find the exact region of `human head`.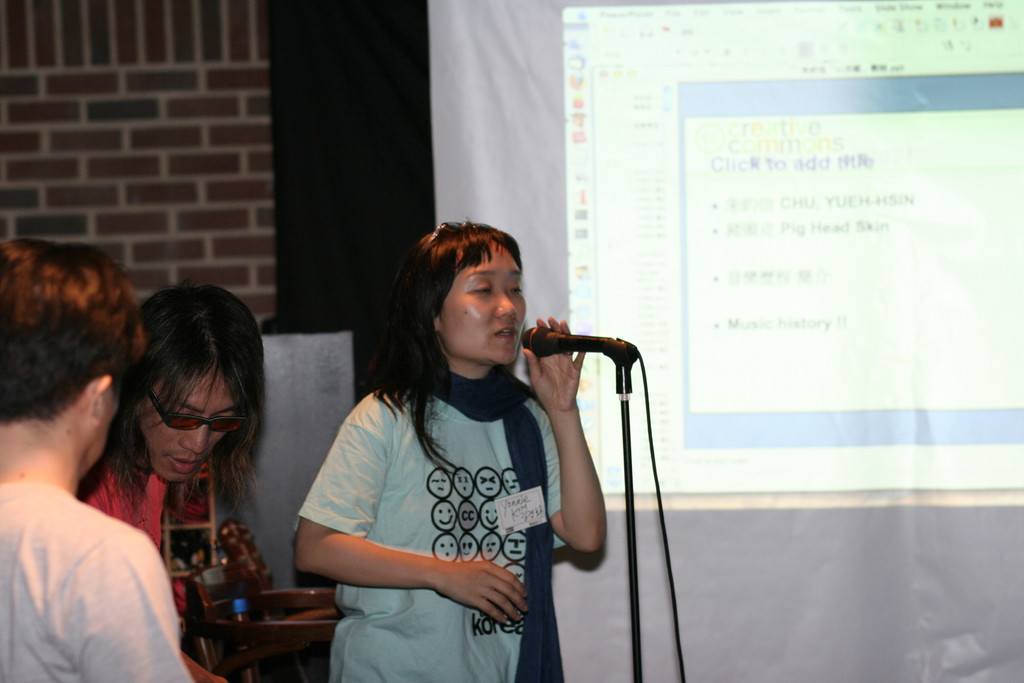
Exact region: [x1=0, y1=233, x2=140, y2=475].
